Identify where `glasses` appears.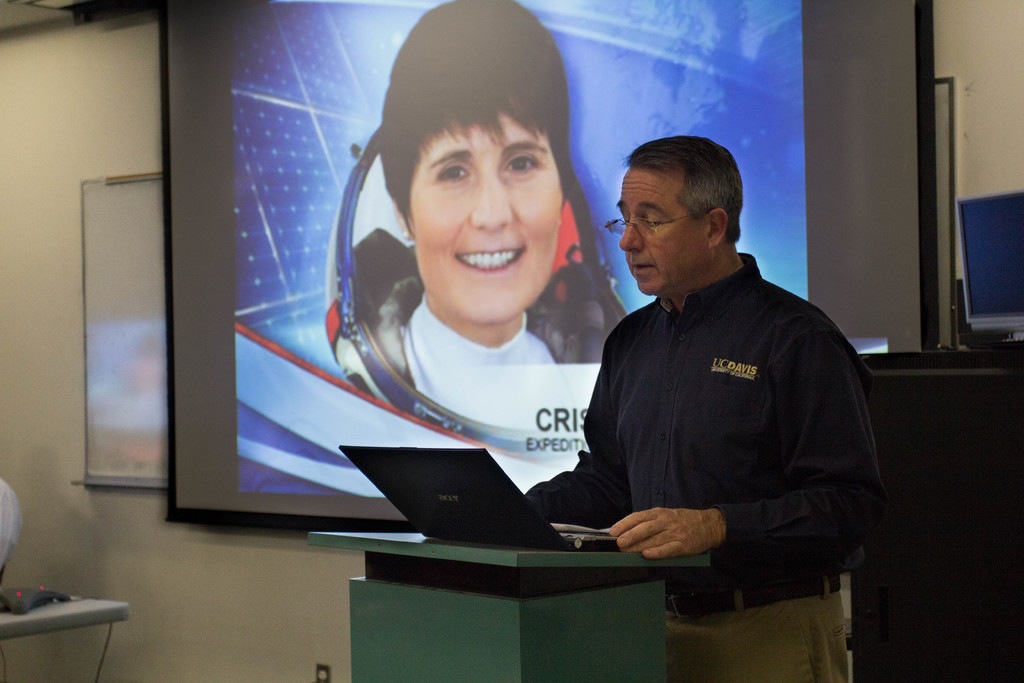
Appears at detection(619, 199, 740, 241).
